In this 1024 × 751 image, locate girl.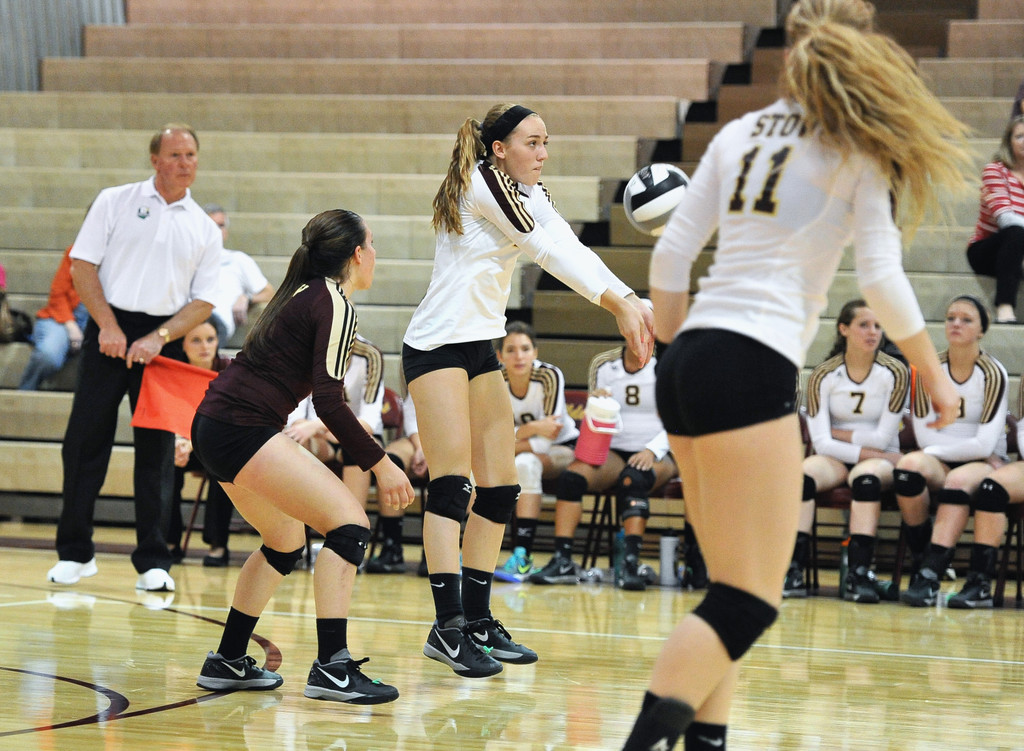
Bounding box: rect(165, 319, 243, 572).
